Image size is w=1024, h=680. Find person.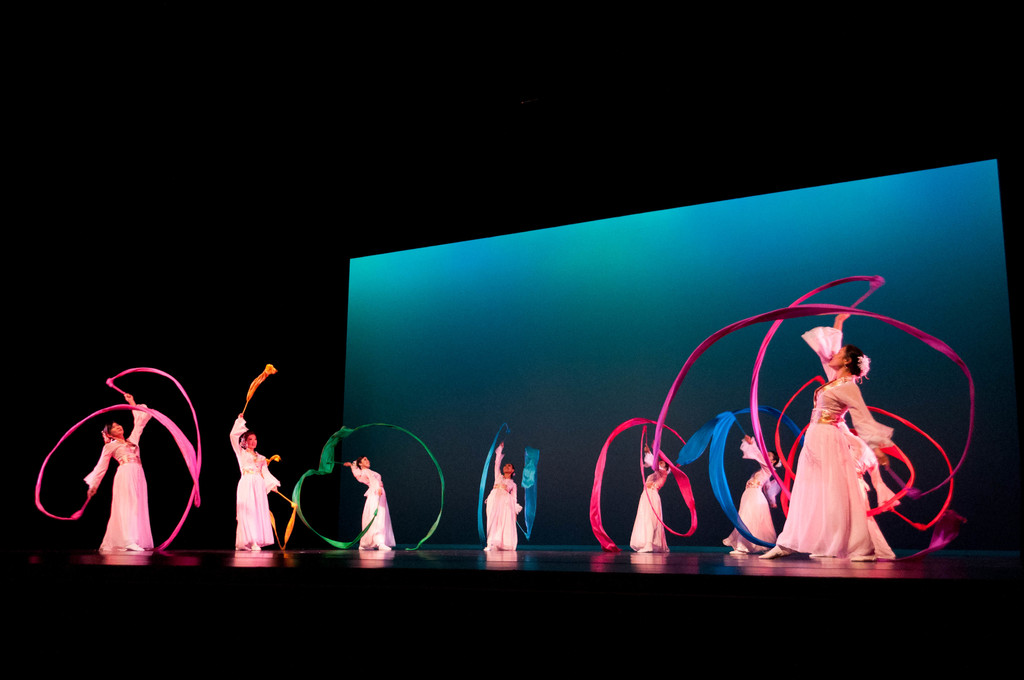
BBox(483, 441, 525, 553).
